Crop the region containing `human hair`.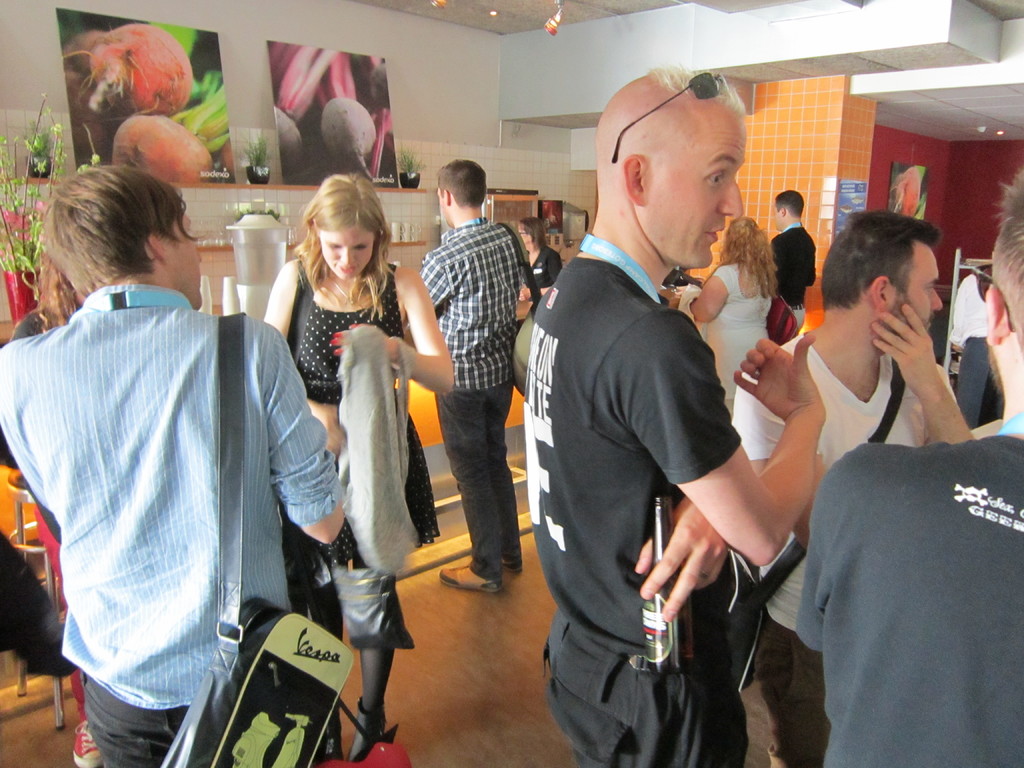
Crop region: [708, 216, 778, 302].
